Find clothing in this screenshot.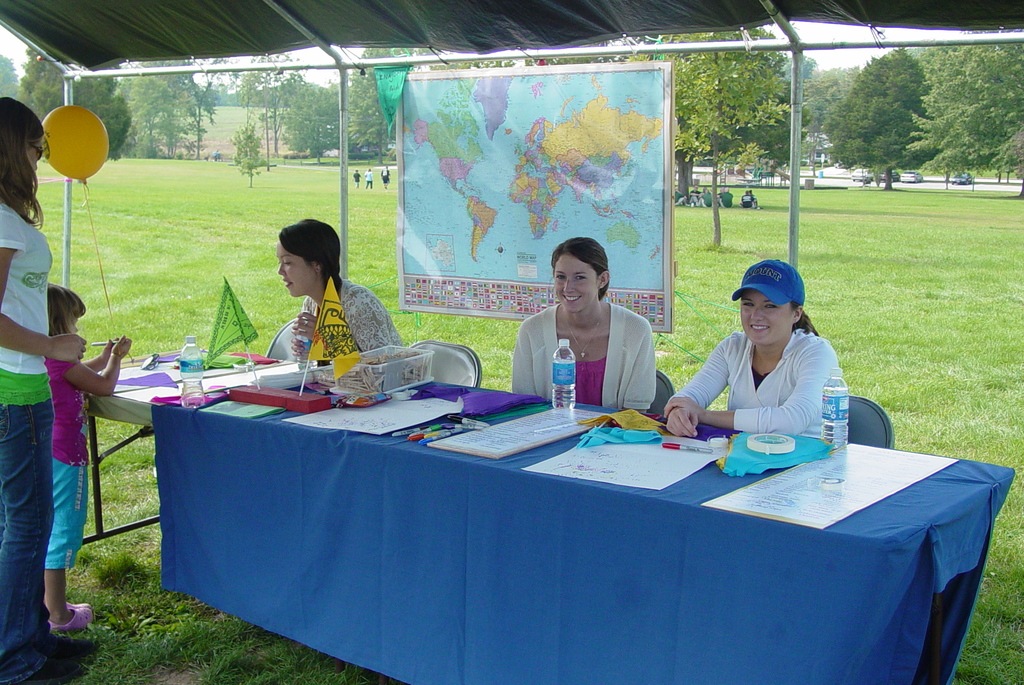
The bounding box for clothing is rect(296, 278, 406, 355).
